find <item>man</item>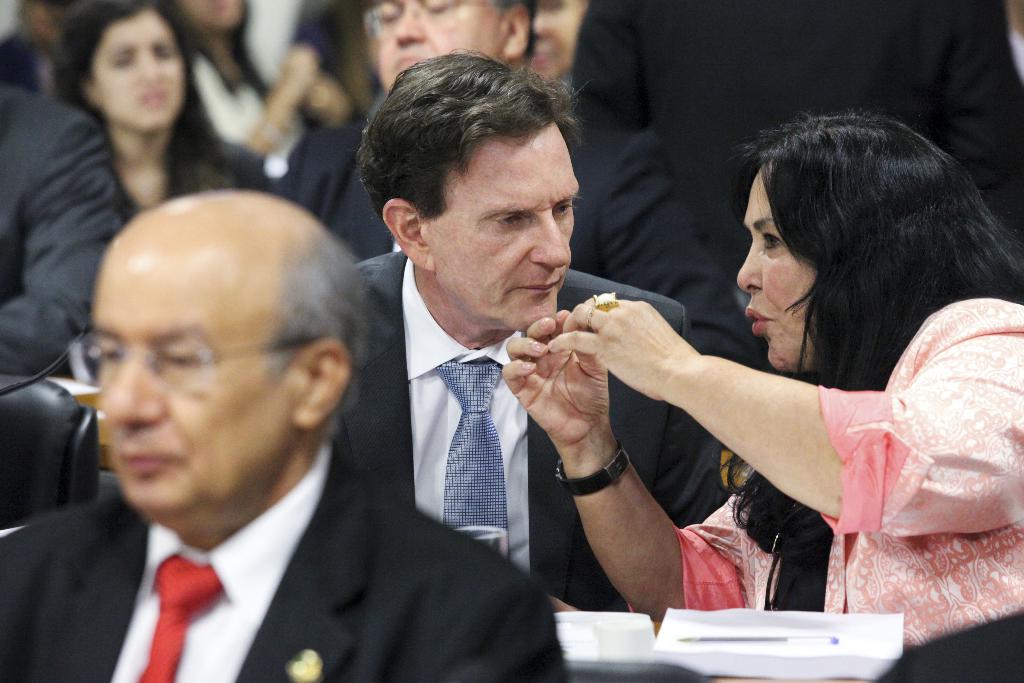
box=[9, 145, 500, 682]
